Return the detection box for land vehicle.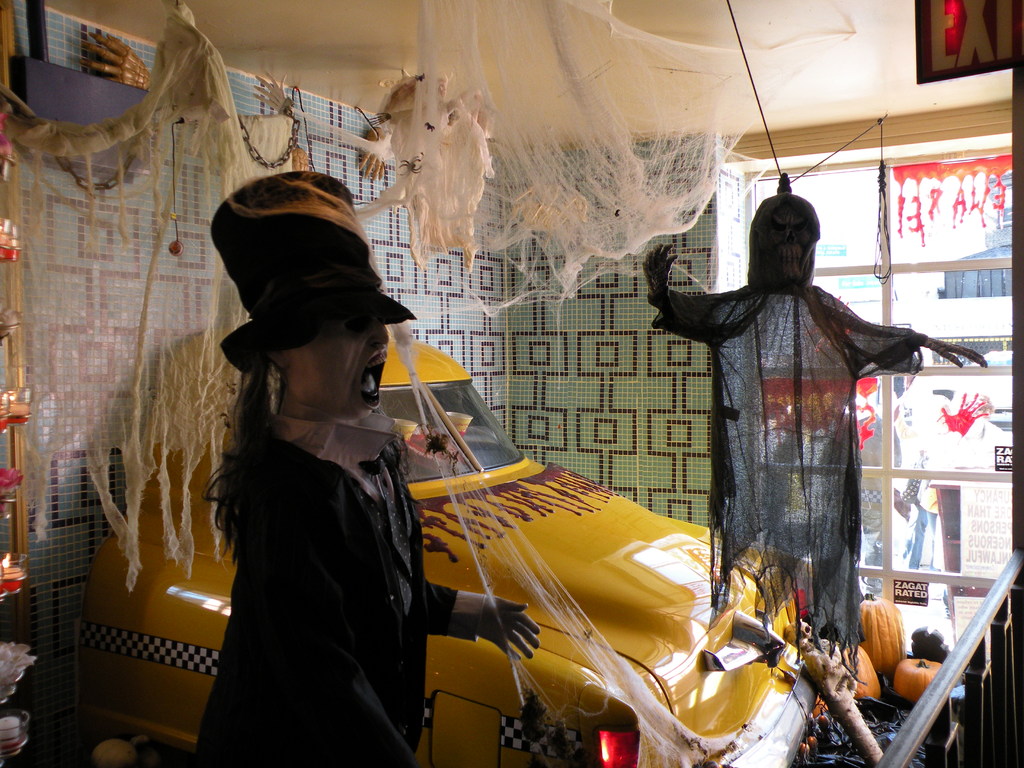
rect(70, 326, 820, 767).
